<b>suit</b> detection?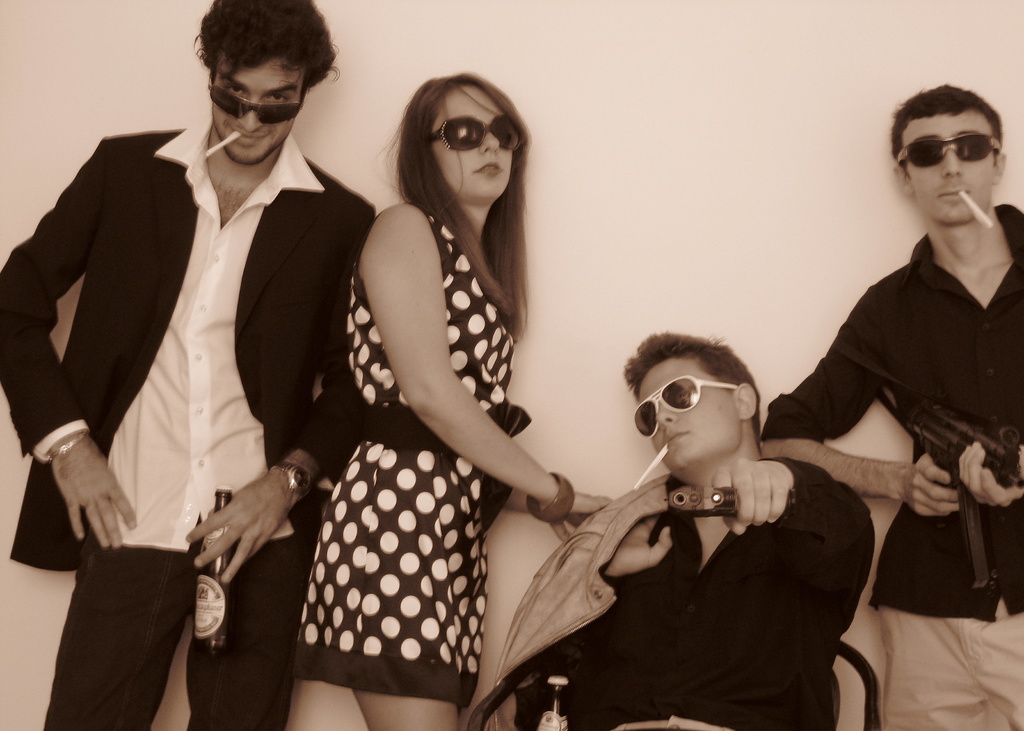
region(24, 21, 353, 637)
